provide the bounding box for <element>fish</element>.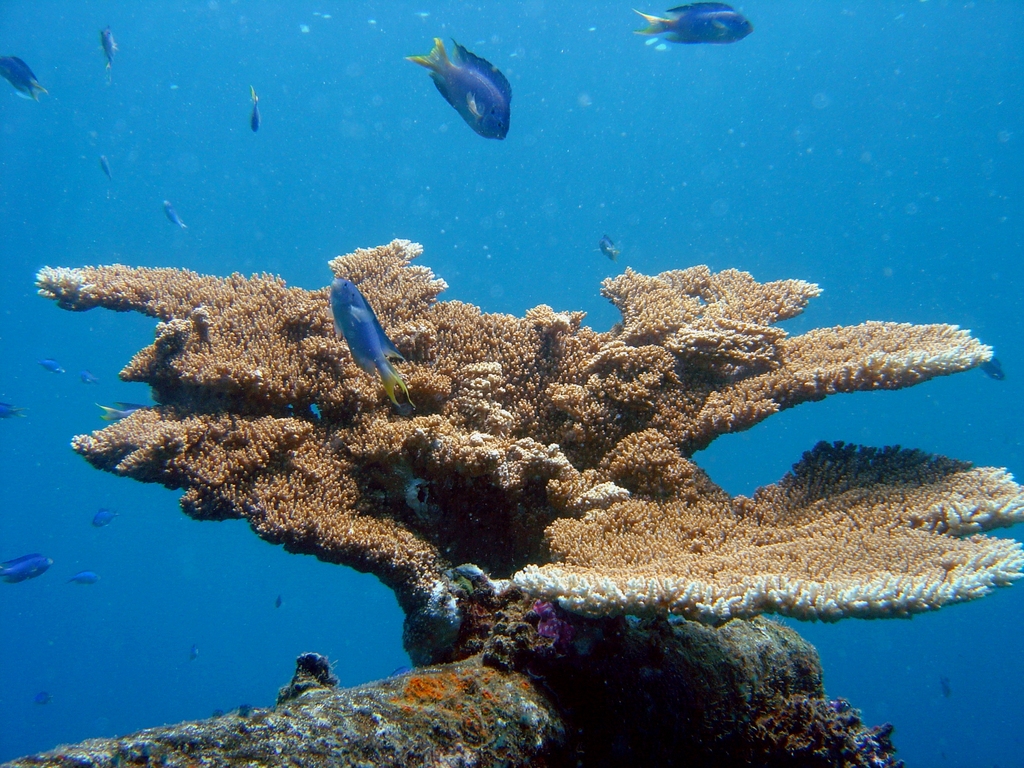
96,399,152,420.
